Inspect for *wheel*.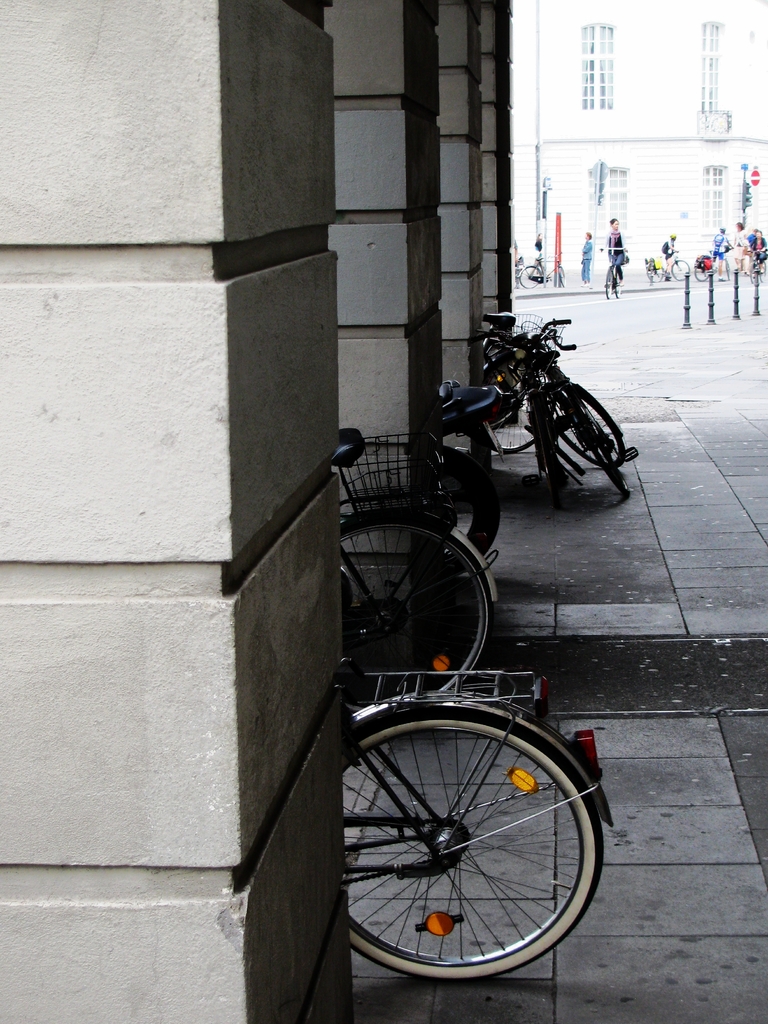
Inspection: locate(604, 271, 611, 294).
